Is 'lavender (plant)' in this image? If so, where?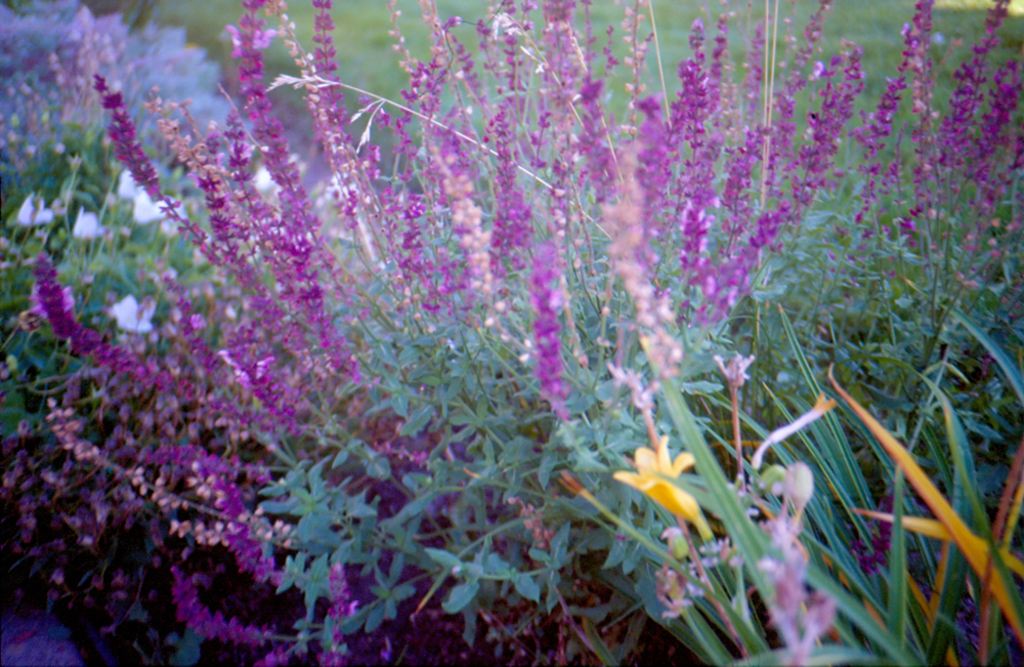
Yes, at 278,0,365,247.
